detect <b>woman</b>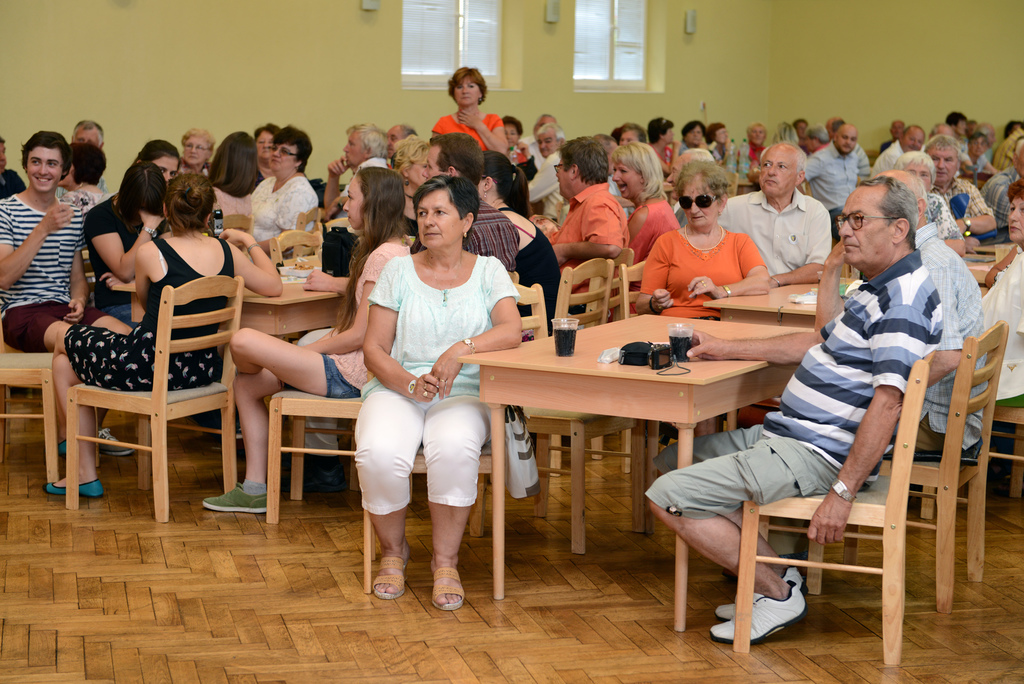
(left=393, top=136, right=429, bottom=238)
